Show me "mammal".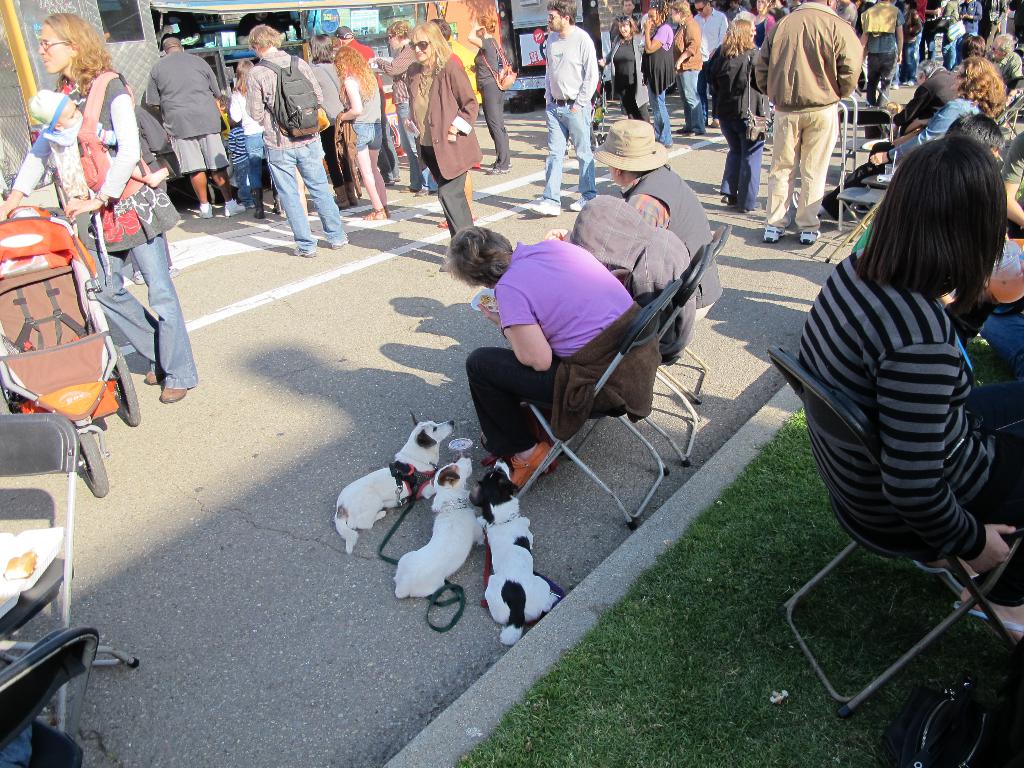
"mammal" is here: box=[330, 45, 394, 220].
